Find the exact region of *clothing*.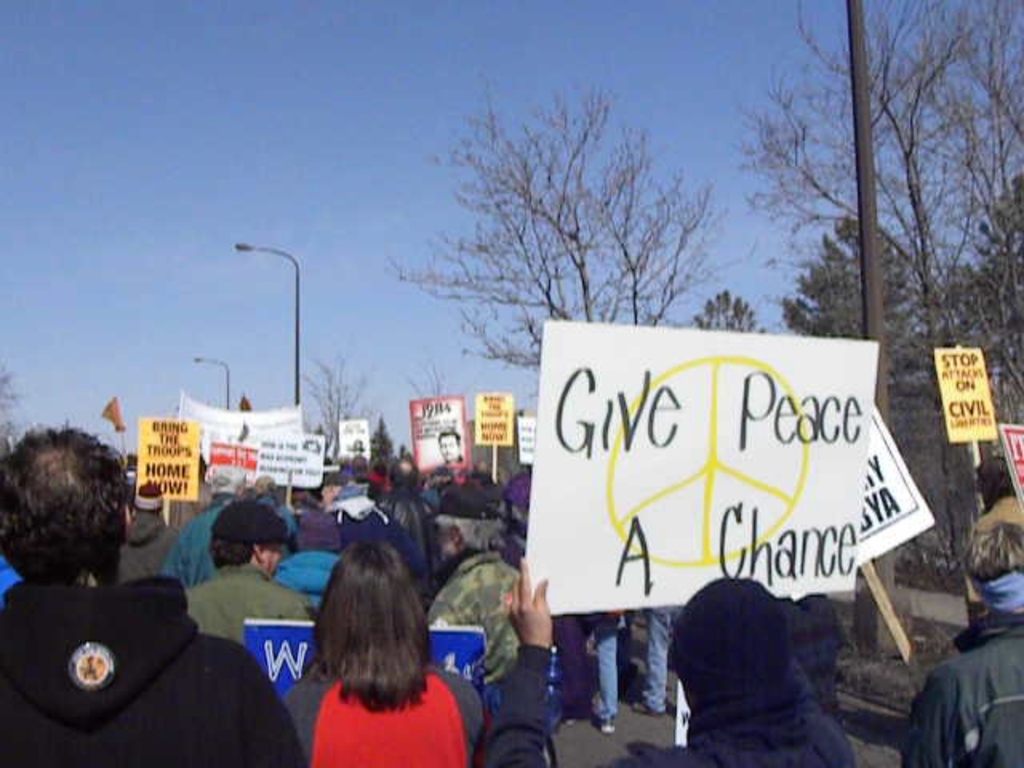
Exact region: [left=507, top=462, right=592, bottom=702].
